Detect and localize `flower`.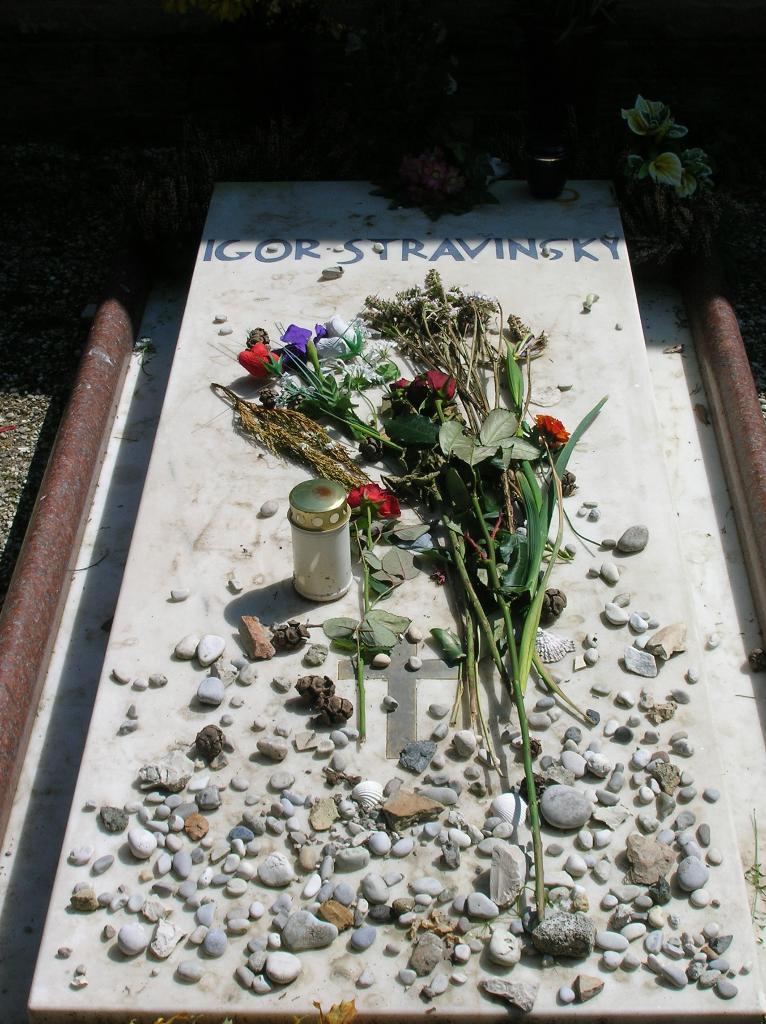
Localized at [x1=390, y1=376, x2=410, y2=390].
